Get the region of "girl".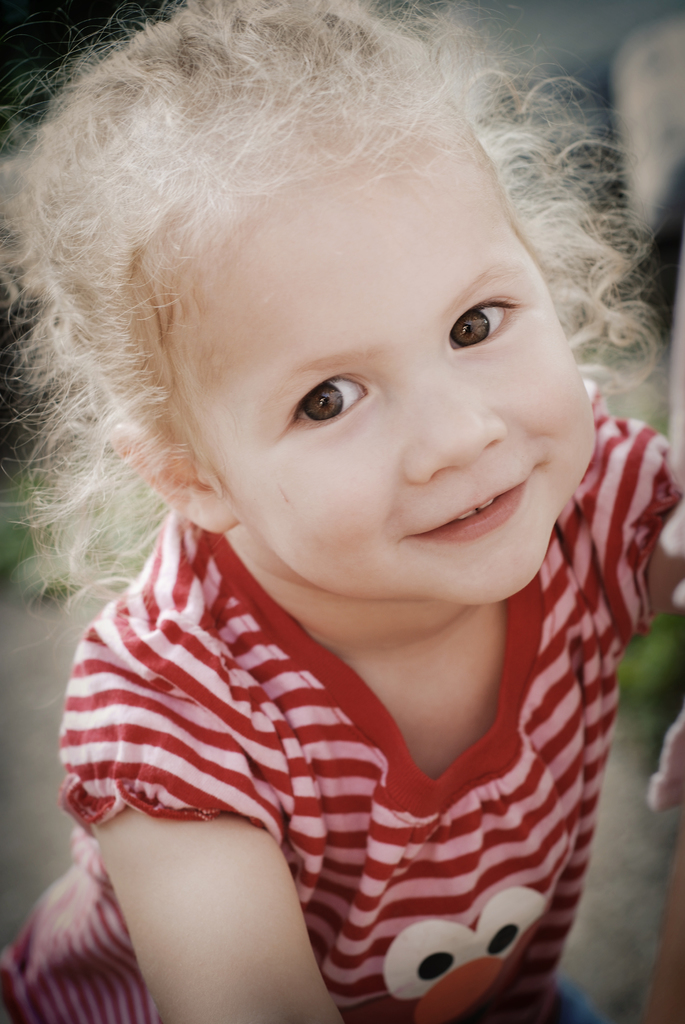
0,0,684,1023.
